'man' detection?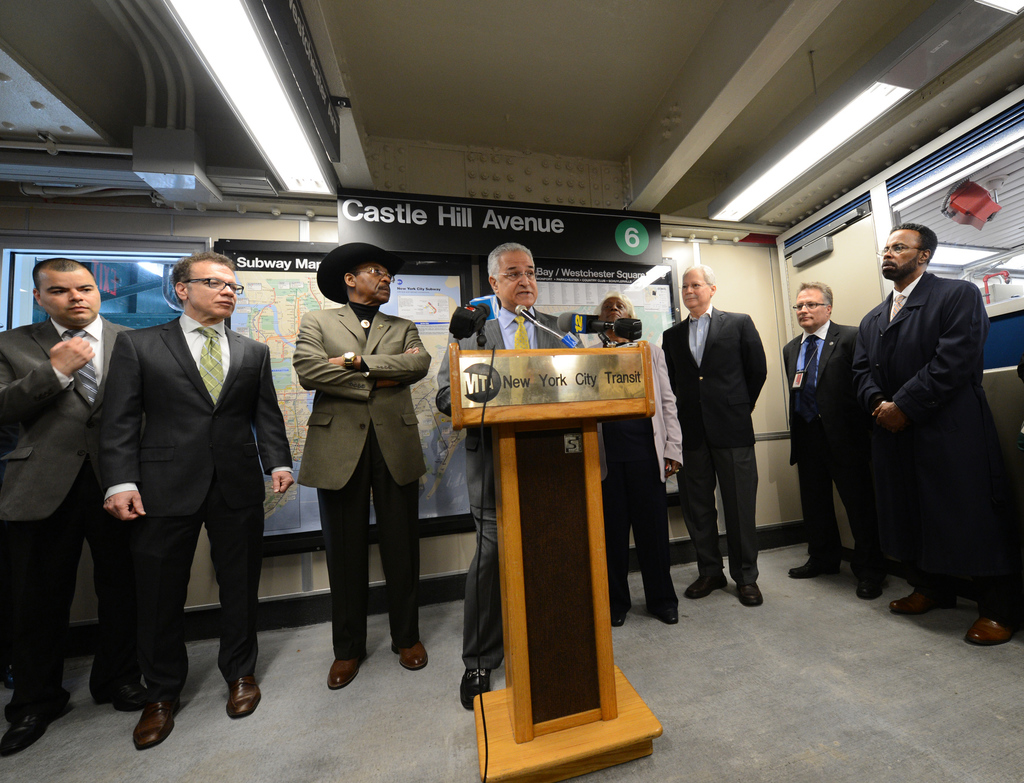
box=[435, 244, 586, 712]
